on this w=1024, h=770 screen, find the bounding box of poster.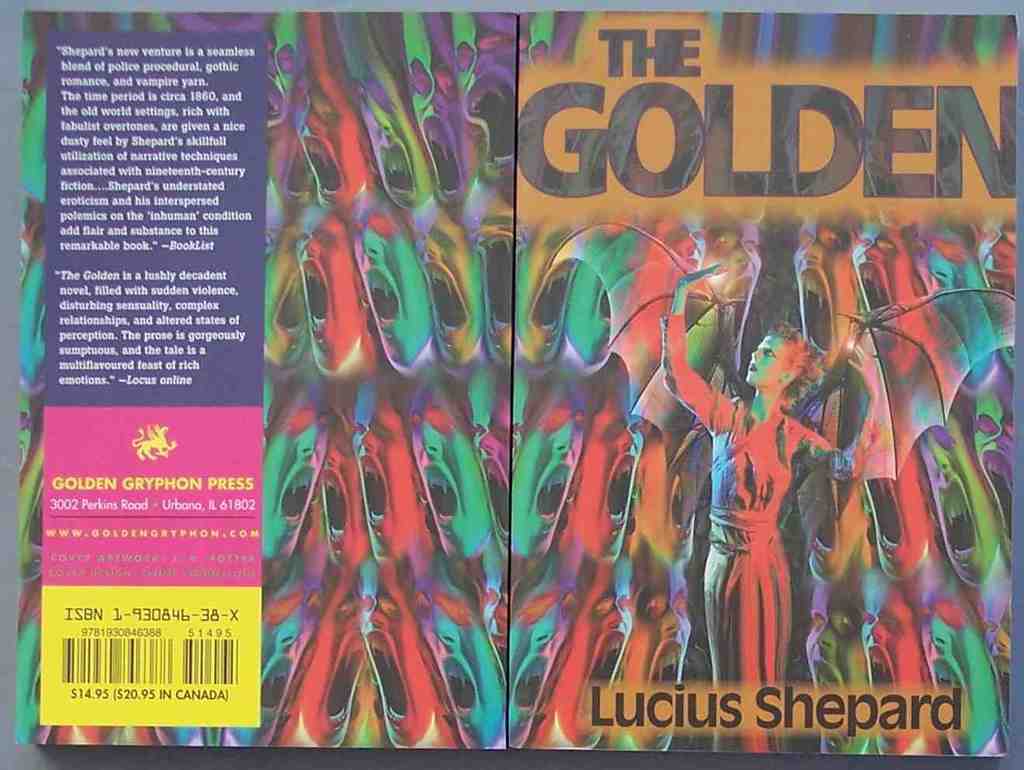
Bounding box: BBox(0, 0, 1023, 769).
